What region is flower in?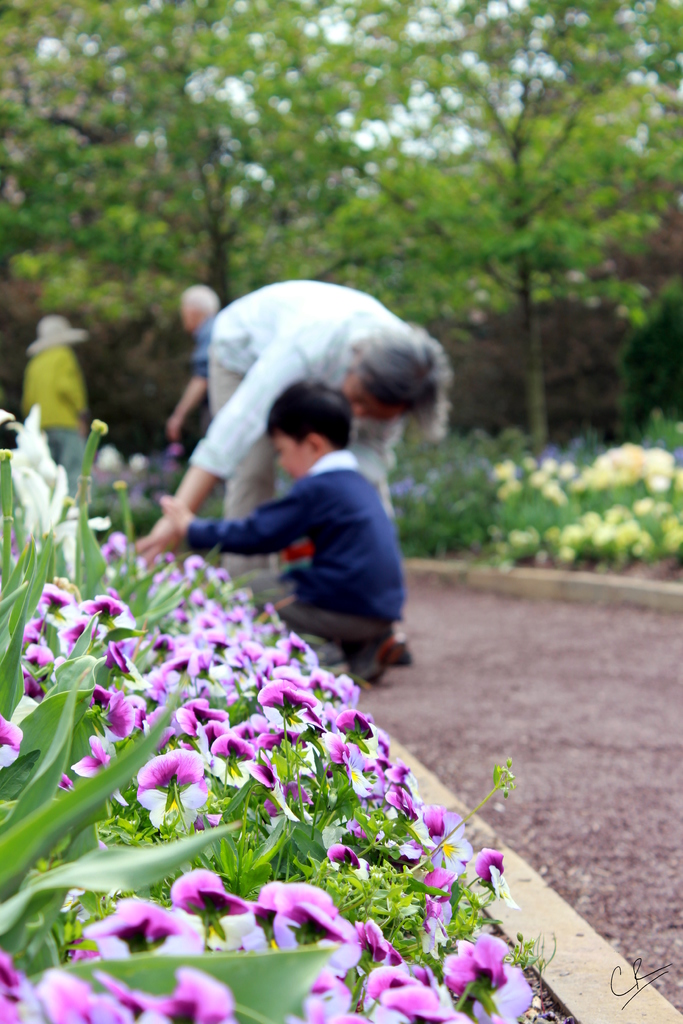
92,445,122,473.
